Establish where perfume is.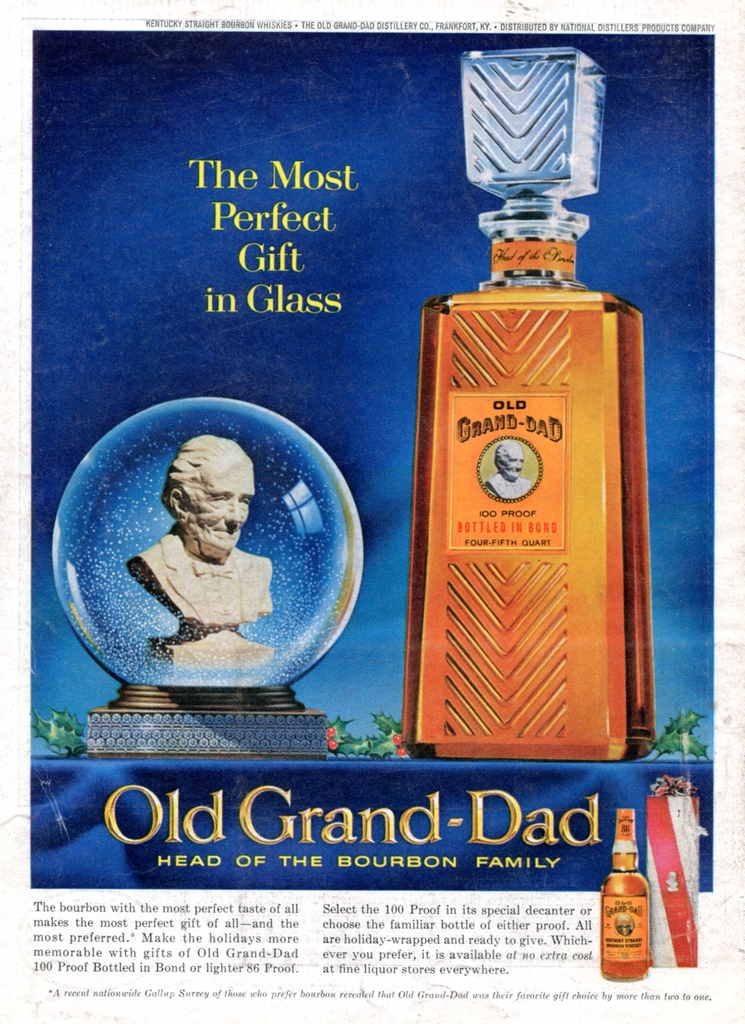
Established at left=598, top=813, right=653, bottom=986.
